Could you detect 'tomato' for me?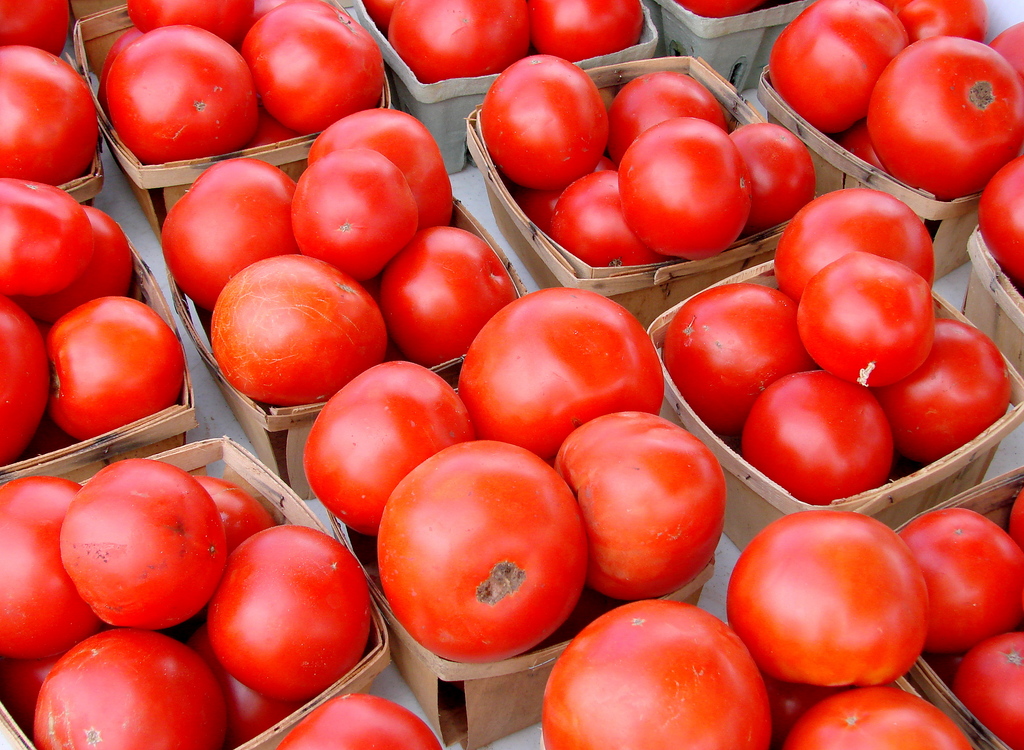
Detection result: left=540, top=603, right=767, bottom=749.
